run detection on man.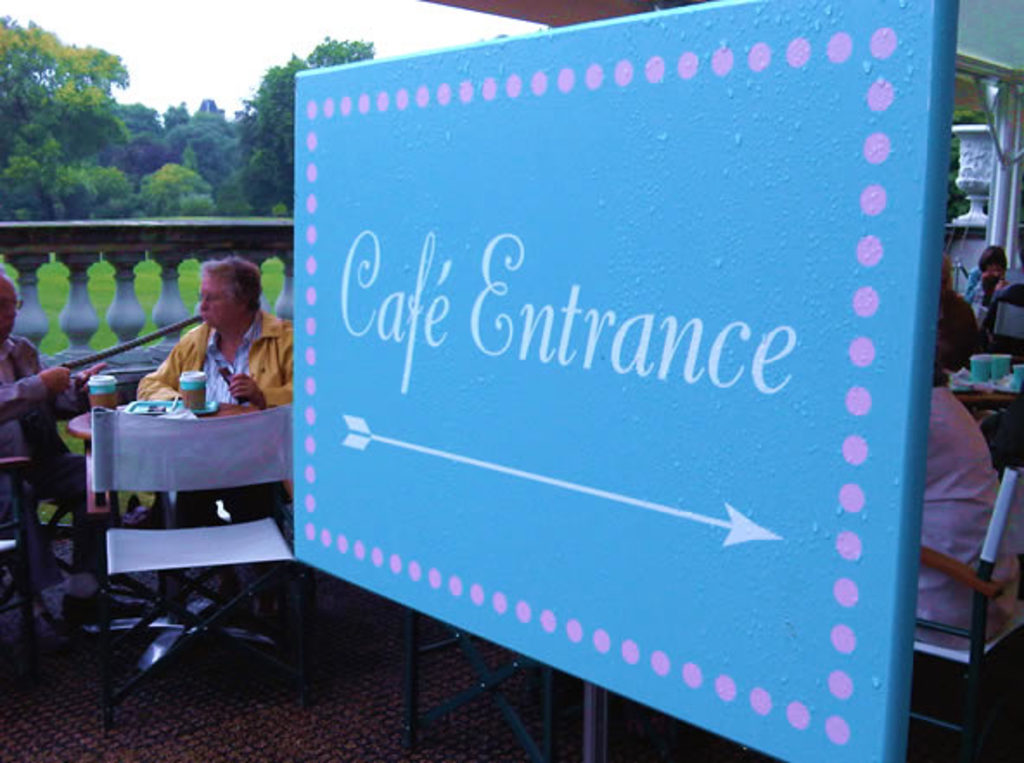
Result: <region>126, 254, 306, 616</region>.
